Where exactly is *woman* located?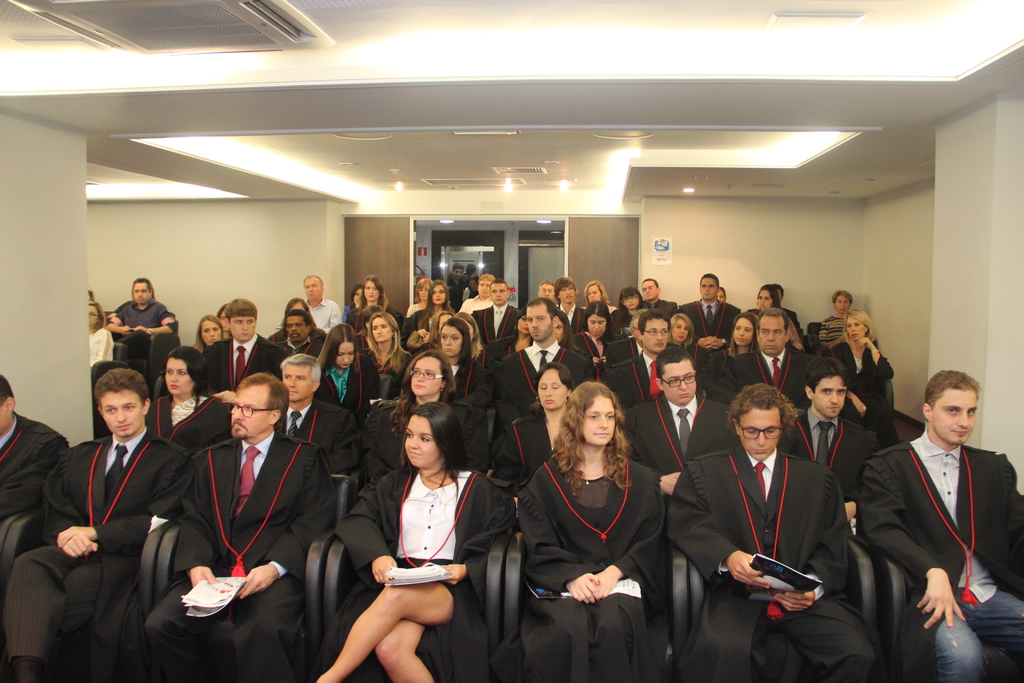
Its bounding box is x1=614 y1=283 x2=648 y2=324.
